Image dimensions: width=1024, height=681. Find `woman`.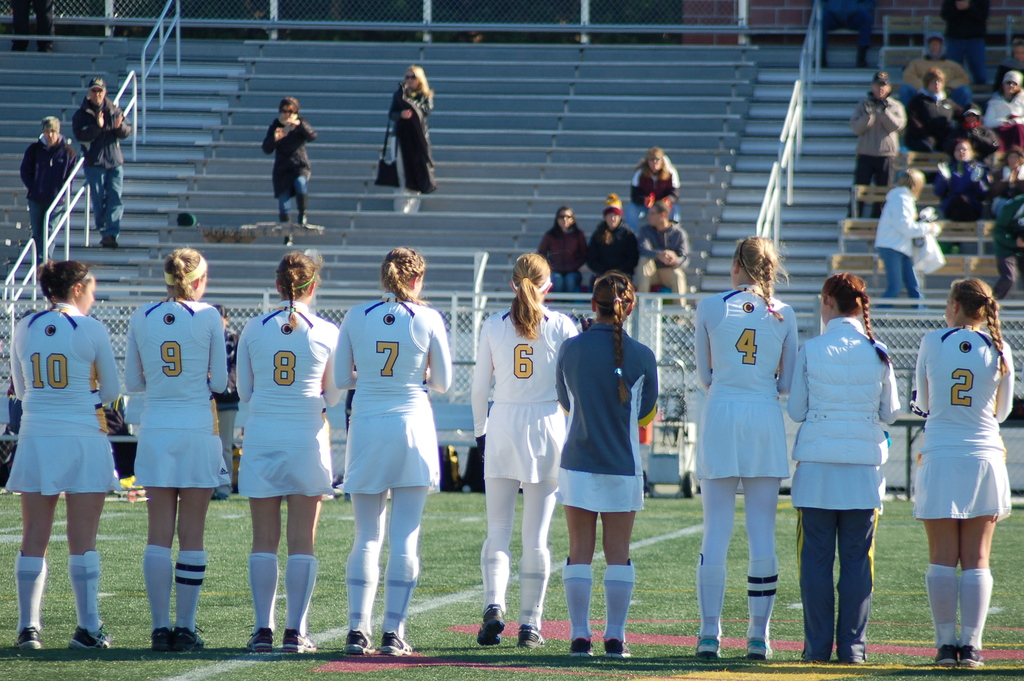
box=[334, 245, 451, 654].
